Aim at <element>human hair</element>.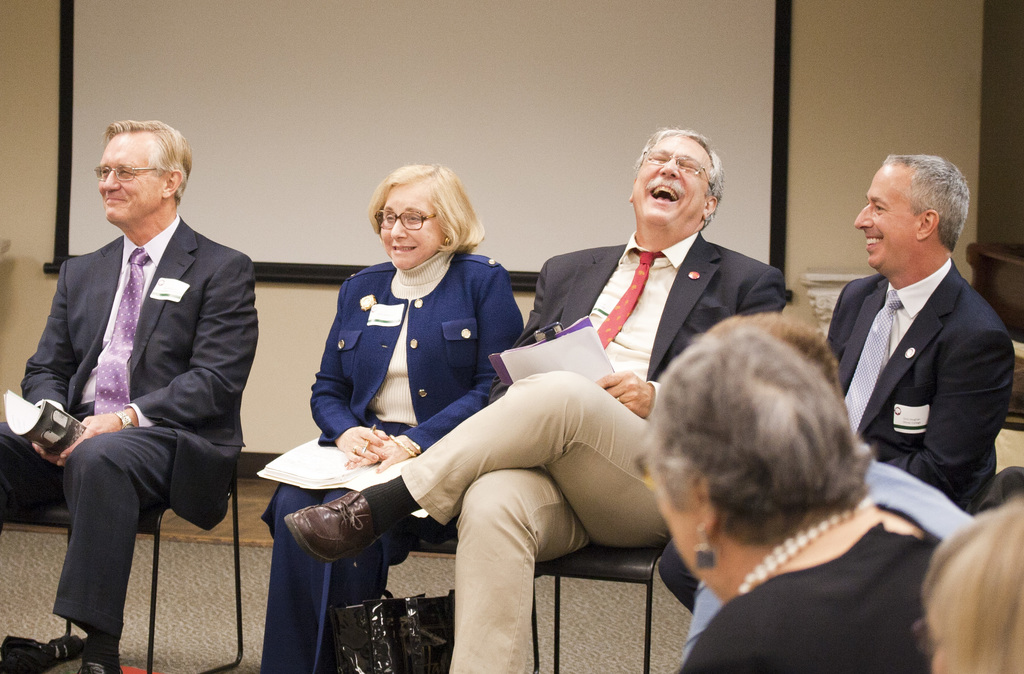
Aimed at (x1=630, y1=120, x2=727, y2=230).
